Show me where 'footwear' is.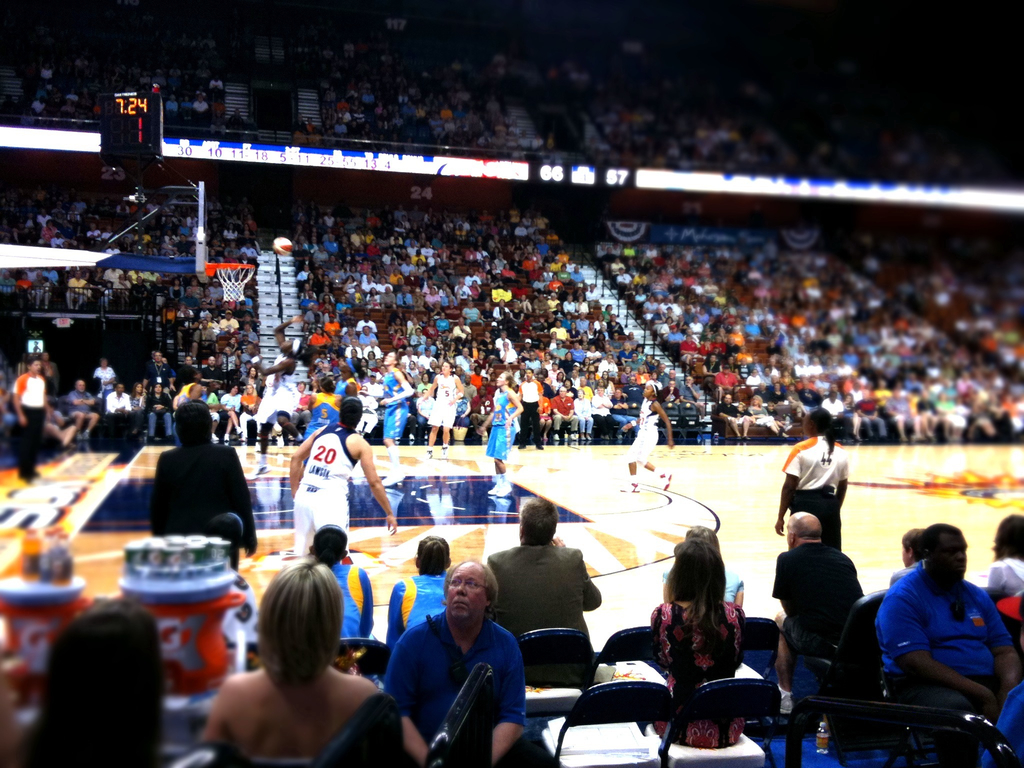
'footwear' is at locate(377, 468, 405, 487).
